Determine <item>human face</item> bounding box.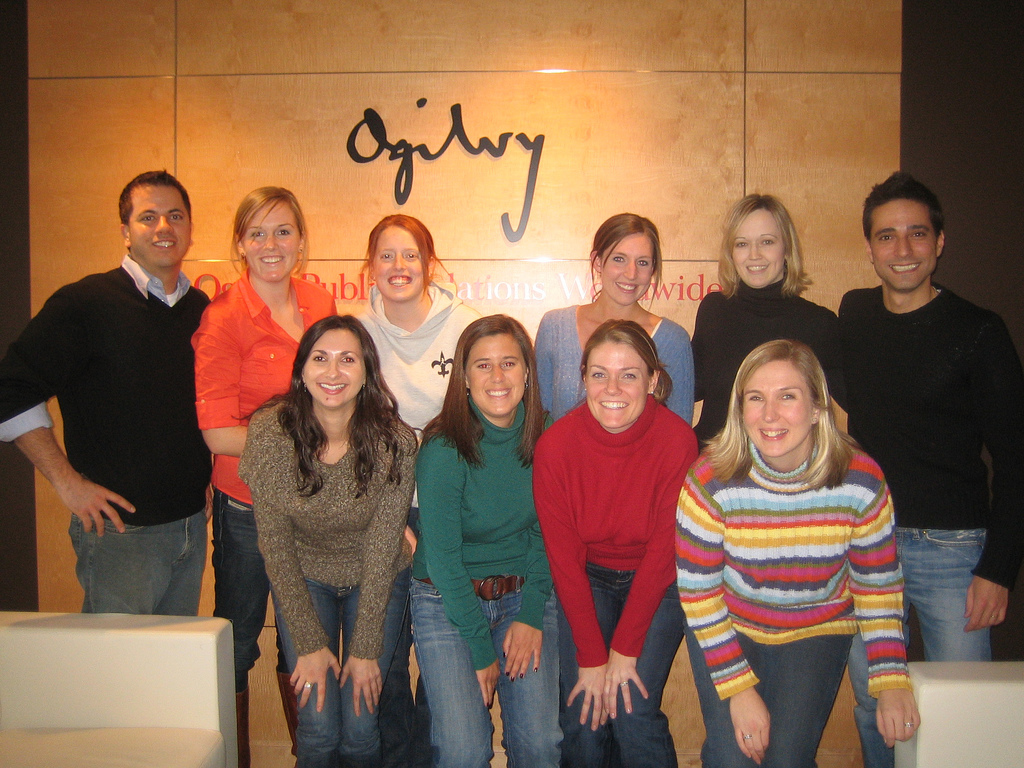
Determined: BBox(740, 358, 817, 455).
